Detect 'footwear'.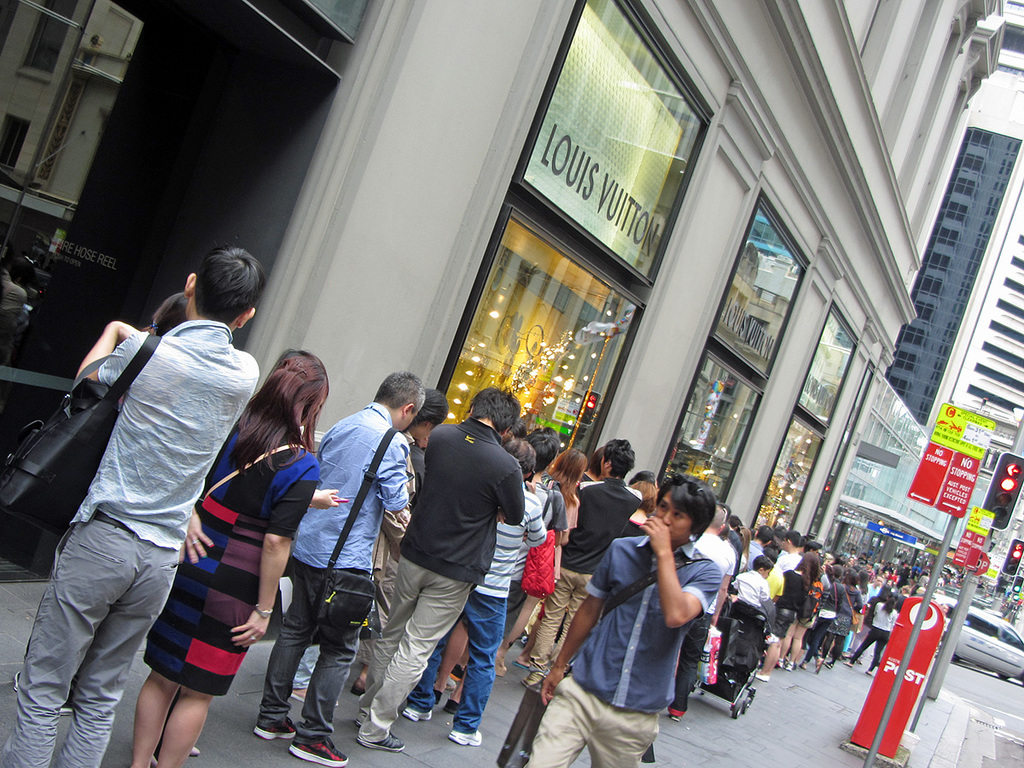
Detected at rect(782, 655, 799, 671).
